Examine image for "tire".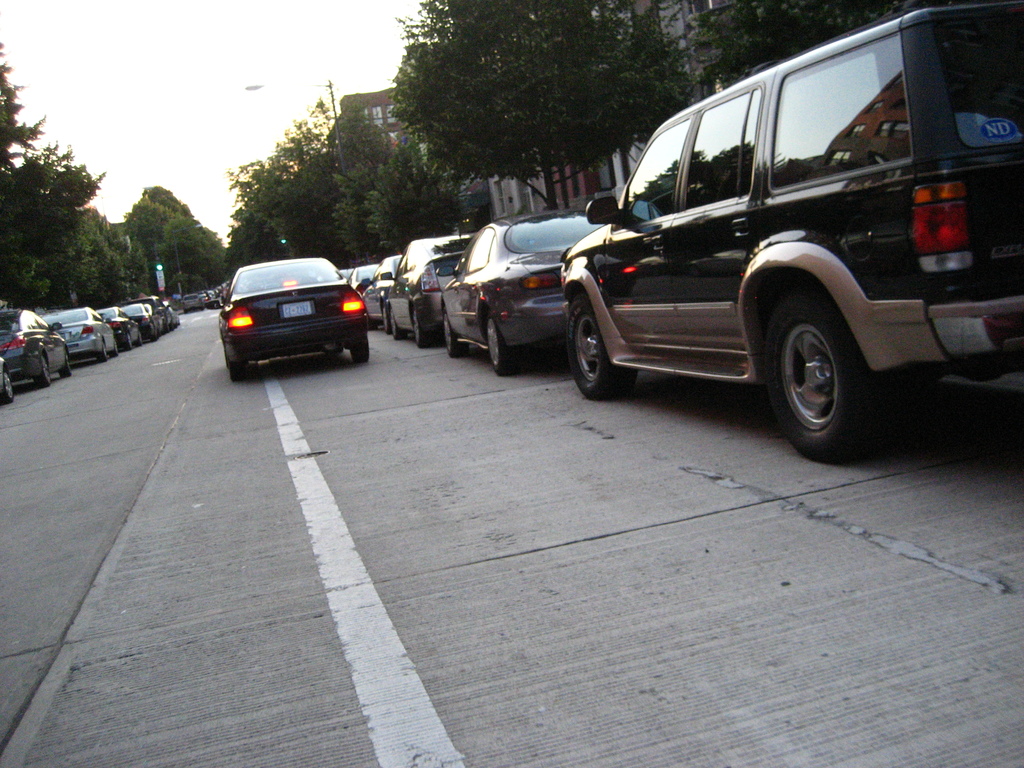
Examination result: 440/321/467/353.
